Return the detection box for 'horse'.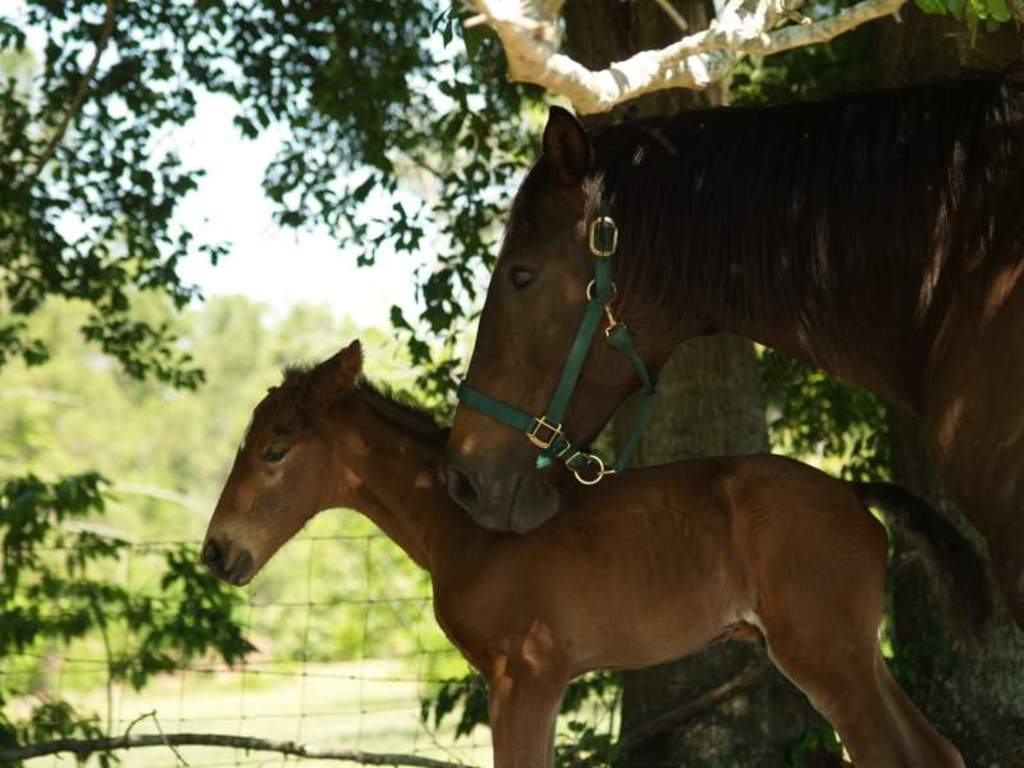
bbox(443, 72, 1023, 540).
